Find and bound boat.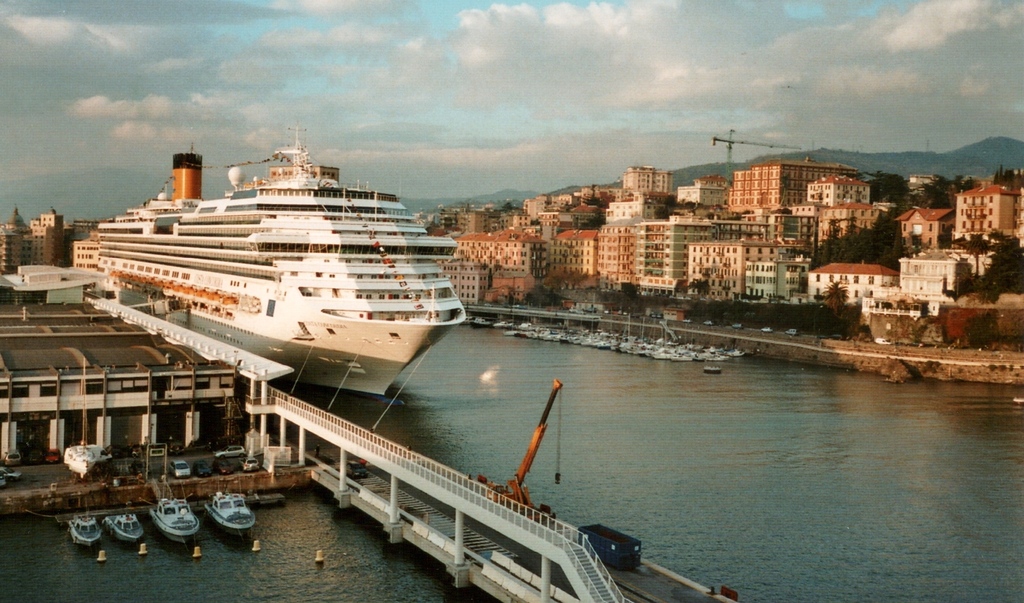
Bound: rect(74, 123, 467, 379).
